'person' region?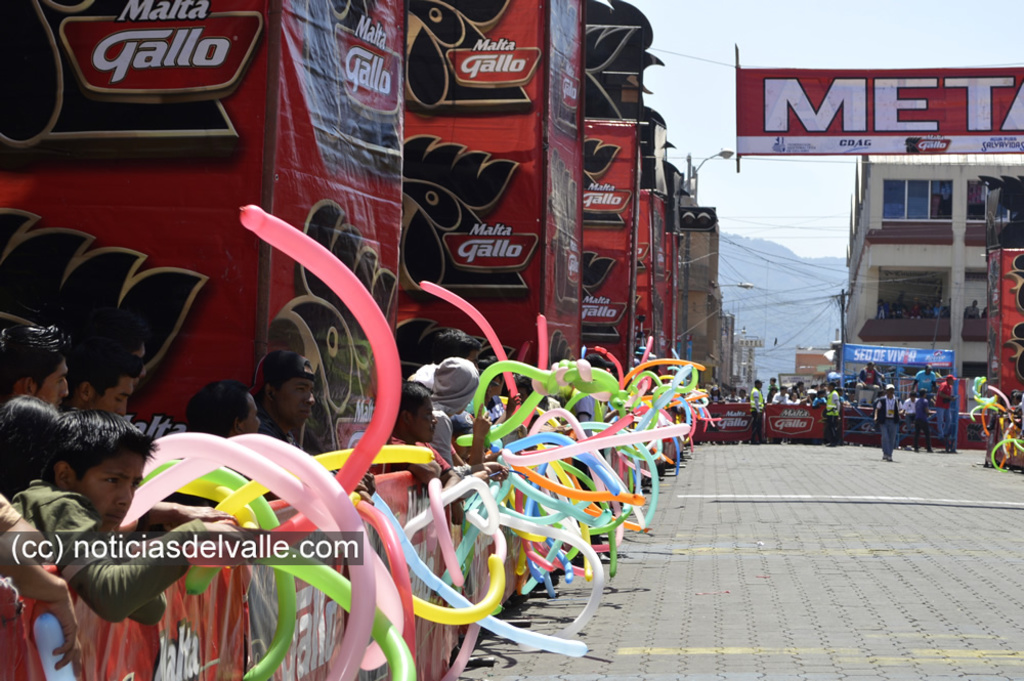
select_region(751, 384, 764, 444)
